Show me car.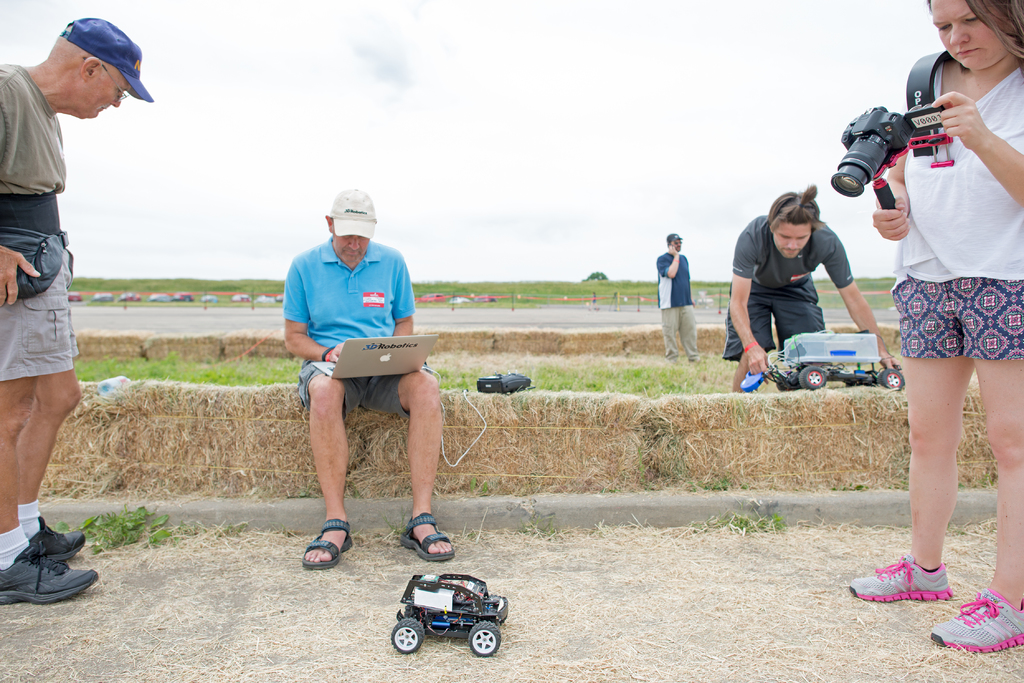
car is here: 234, 293, 248, 300.
